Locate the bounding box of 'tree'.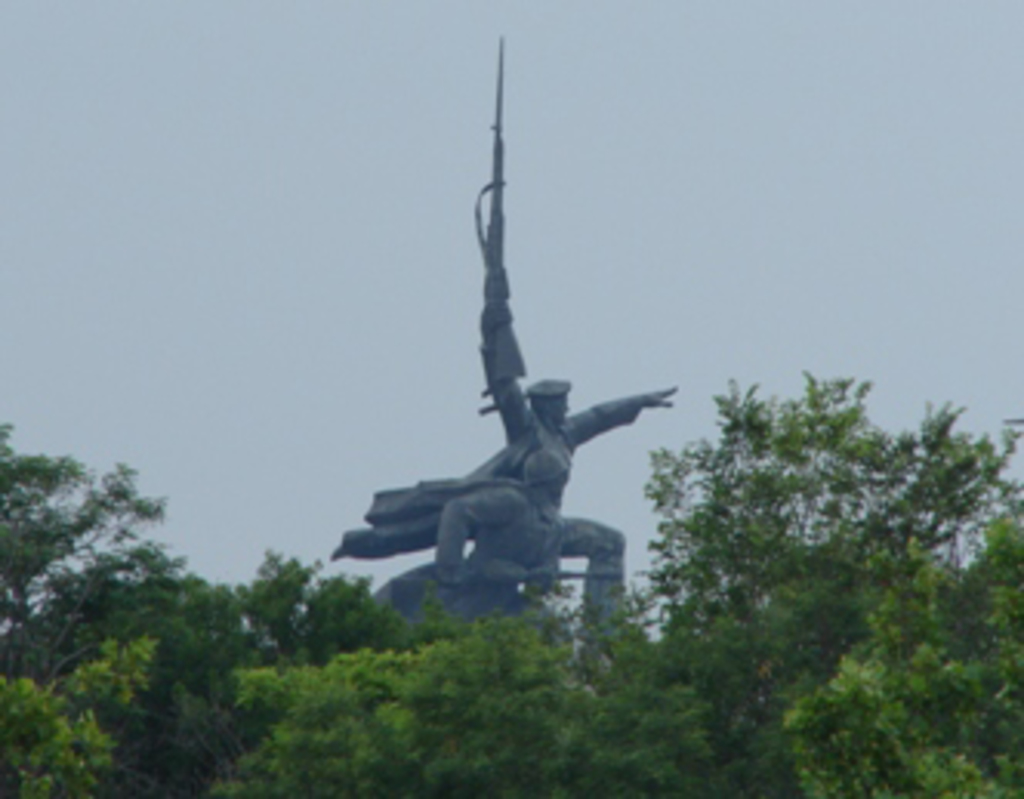
Bounding box: [x1=12, y1=420, x2=176, y2=697].
